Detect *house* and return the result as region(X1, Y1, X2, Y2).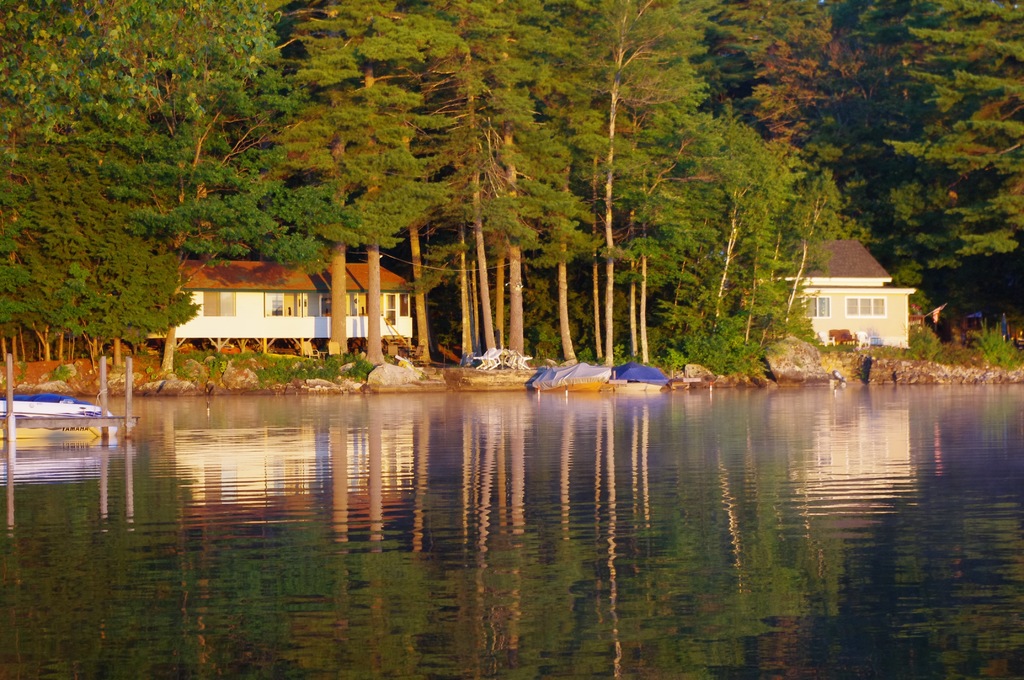
region(744, 237, 913, 346).
